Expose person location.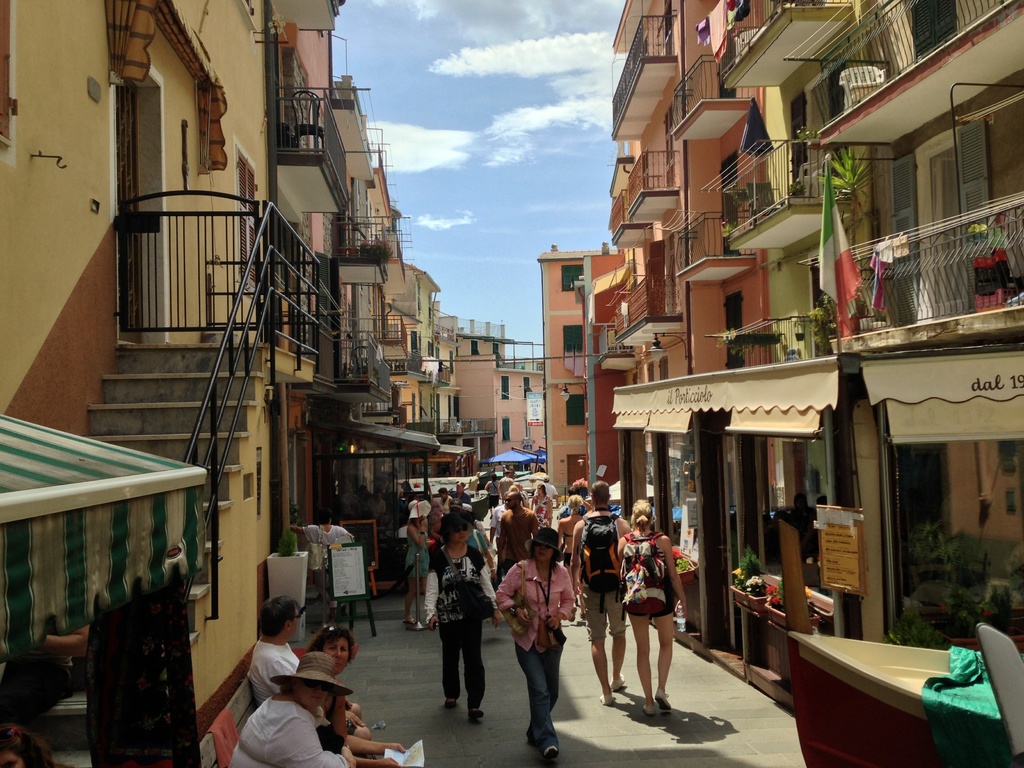
Exposed at {"x1": 968, "y1": 208, "x2": 1016, "y2": 312}.
